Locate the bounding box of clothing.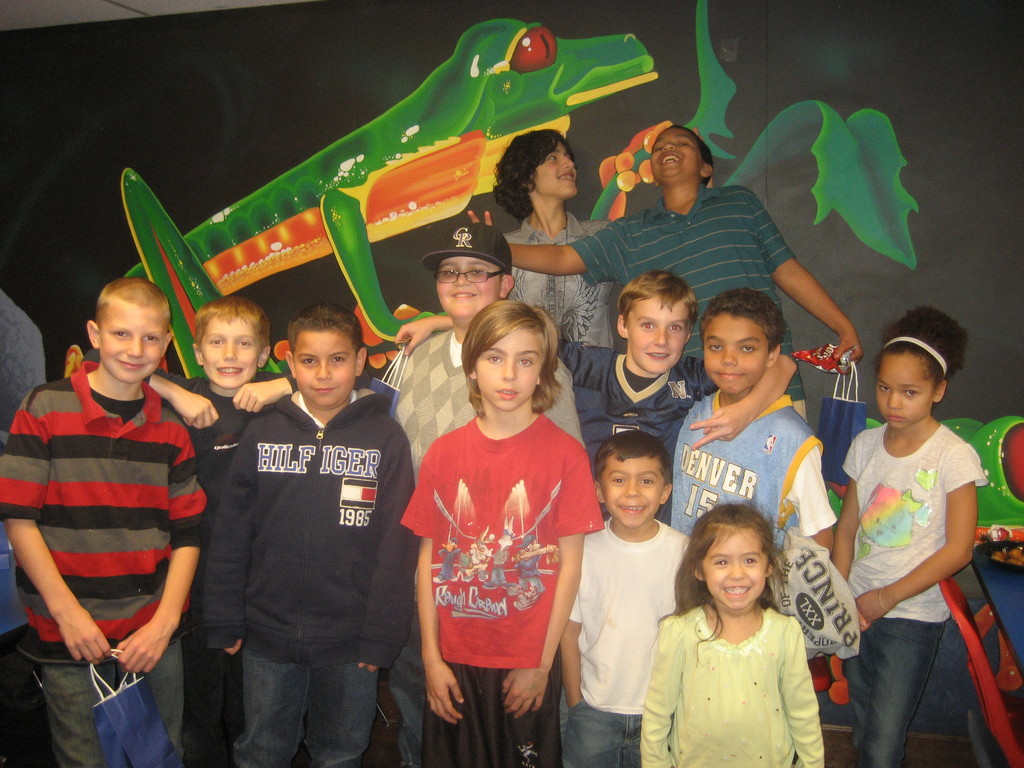
Bounding box: {"x1": 24, "y1": 335, "x2": 195, "y2": 707}.
